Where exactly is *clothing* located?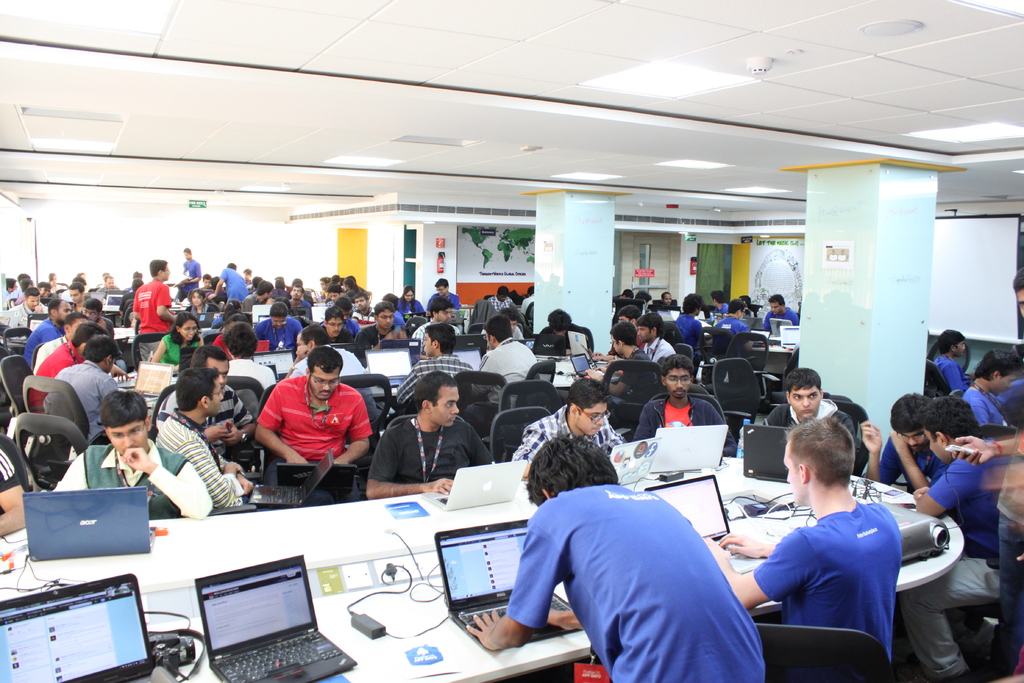
Its bounding box is select_region(996, 377, 1023, 423).
